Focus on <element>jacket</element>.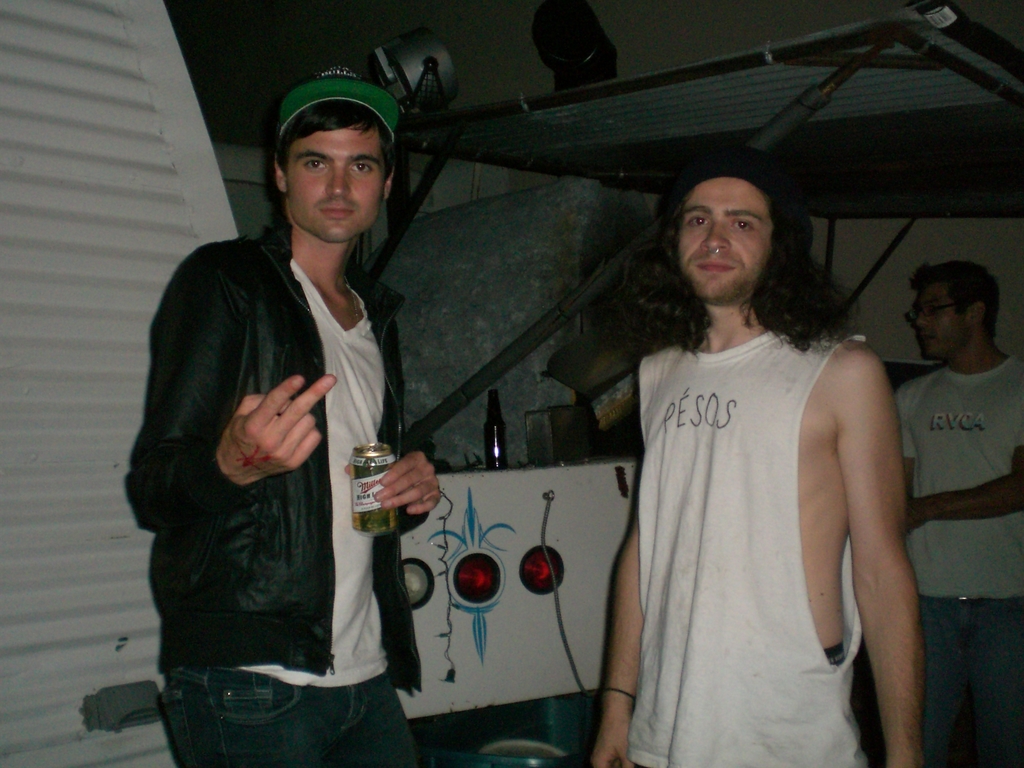
Focused at box=[138, 186, 447, 681].
